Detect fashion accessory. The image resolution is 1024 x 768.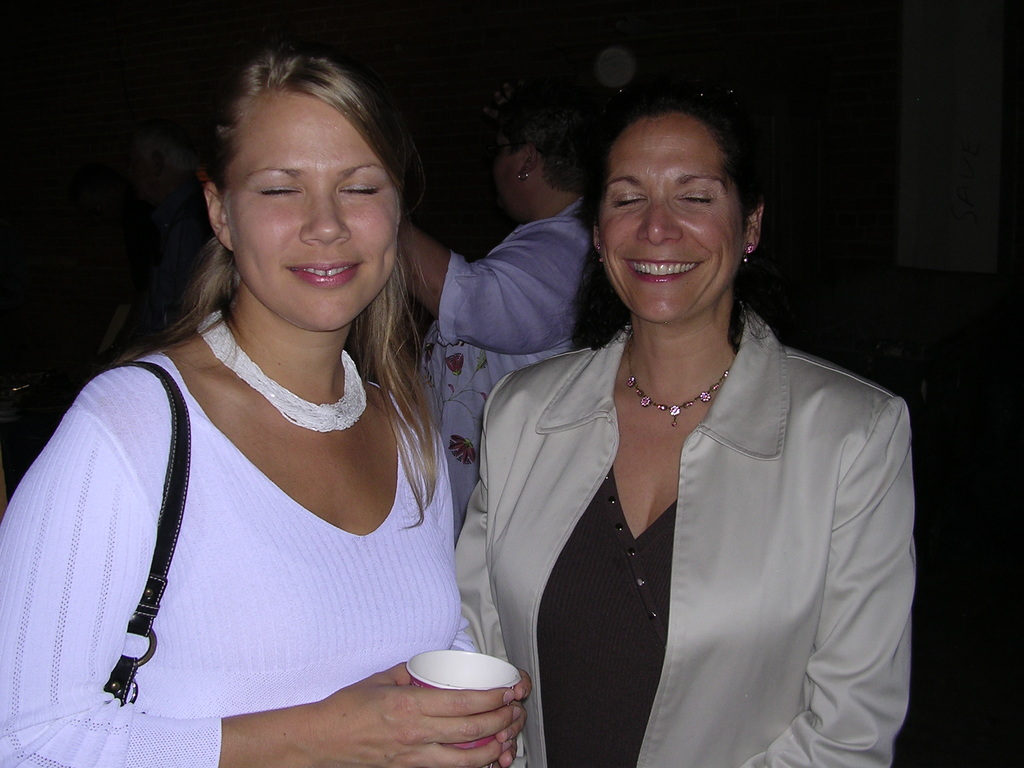
(111,354,196,708).
